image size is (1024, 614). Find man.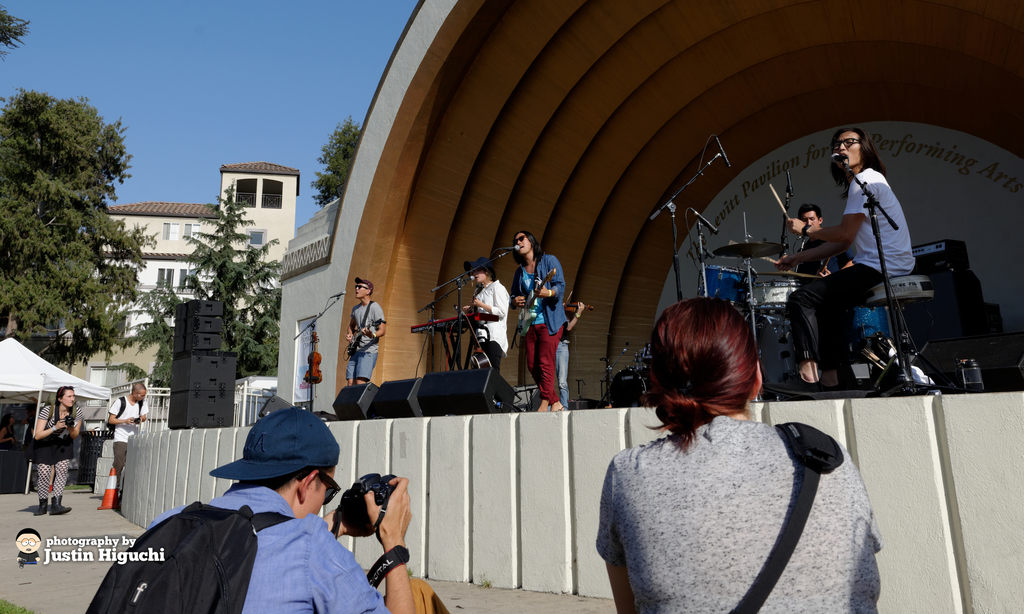
bbox(785, 122, 950, 398).
